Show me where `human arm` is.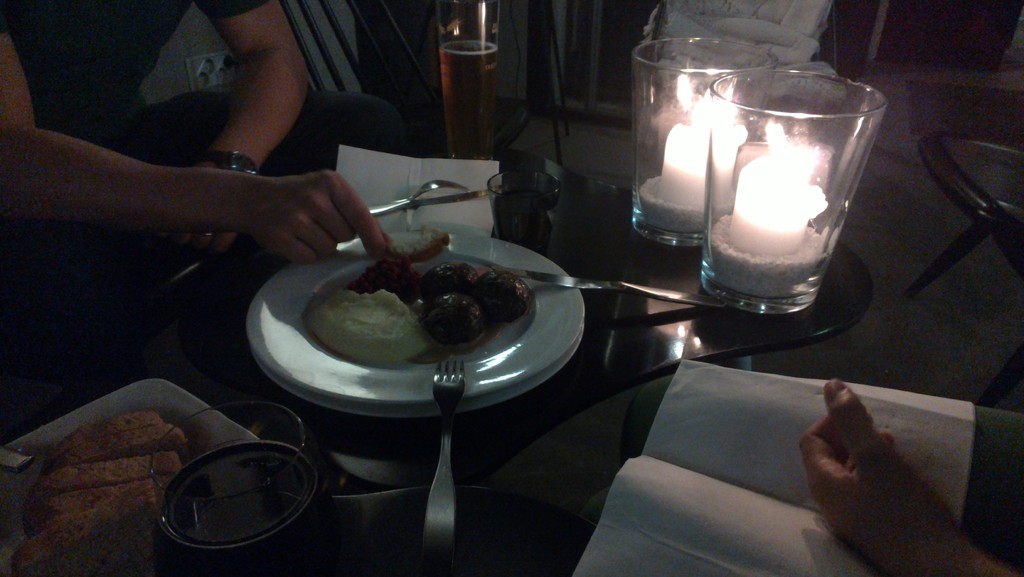
`human arm` is at [x1=803, y1=372, x2=1023, y2=576].
